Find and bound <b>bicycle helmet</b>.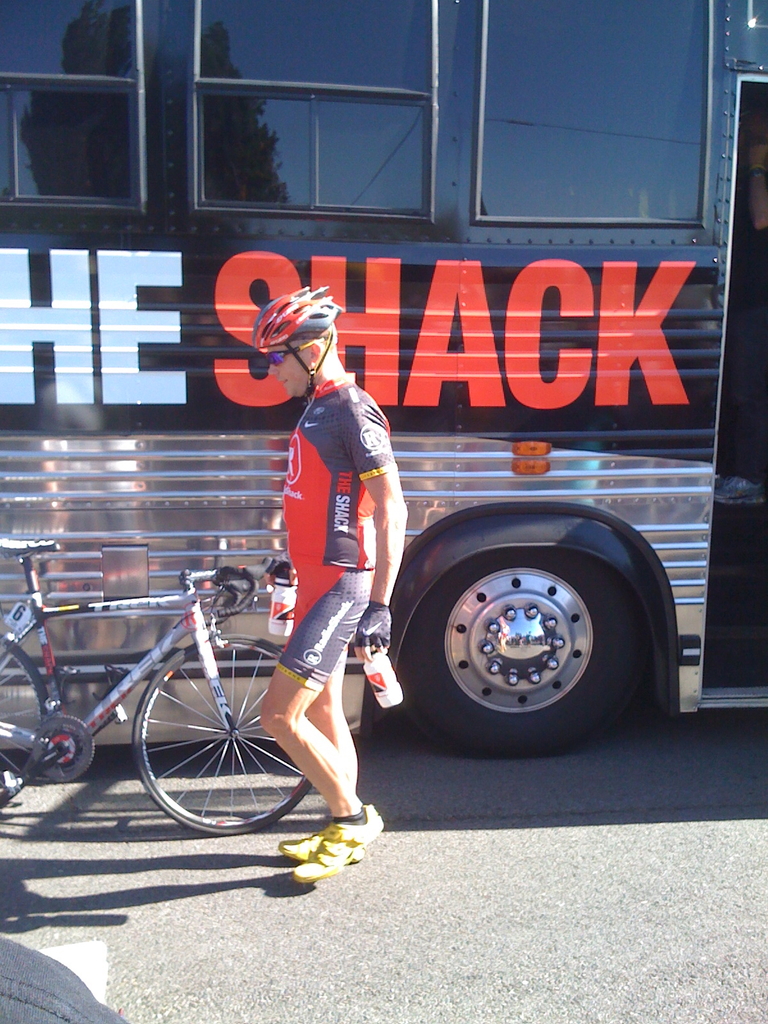
Bound: pyautogui.locateOnScreen(243, 281, 344, 351).
